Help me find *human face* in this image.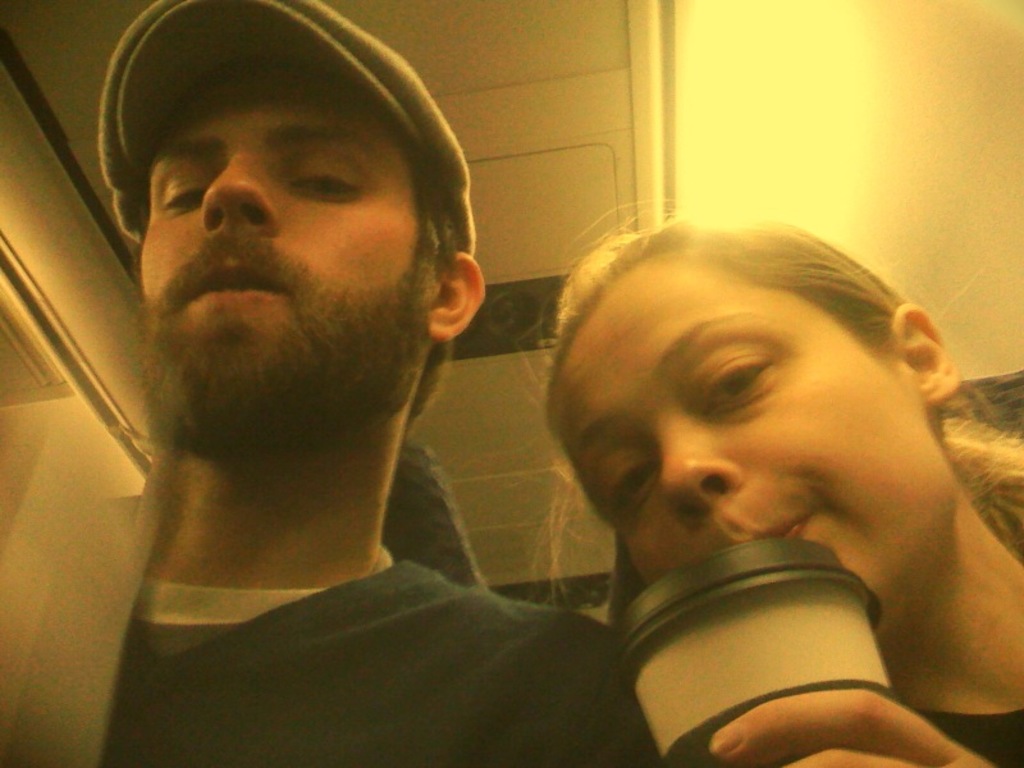
Found it: bbox=(558, 255, 957, 600).
